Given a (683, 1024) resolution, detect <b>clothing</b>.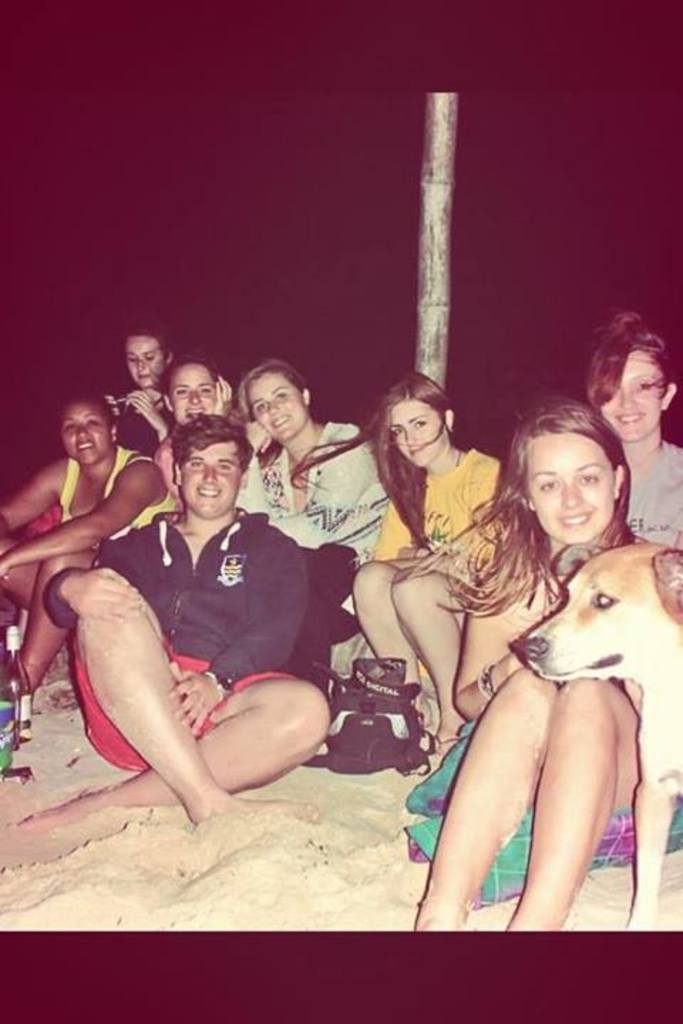
{"left": 632, "top": 442, "right": 682, "bottom": 553}.
